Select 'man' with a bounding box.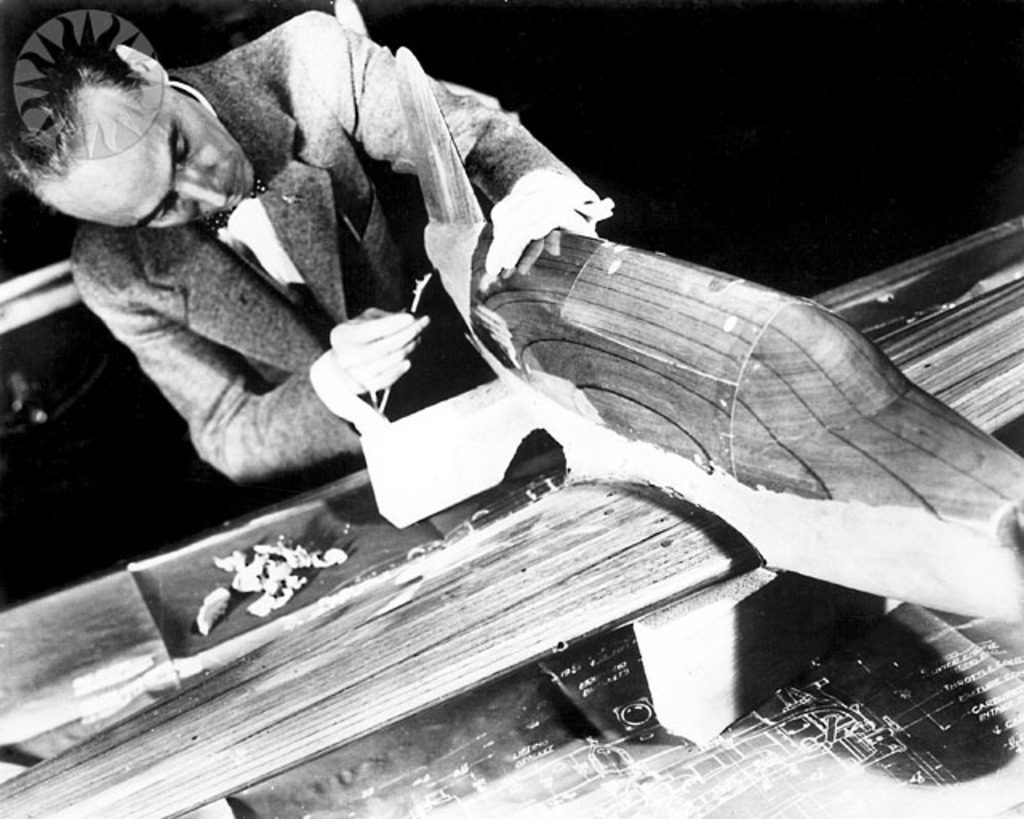
pyautogui.locateOnScreen(27, 2, 594, 520).
